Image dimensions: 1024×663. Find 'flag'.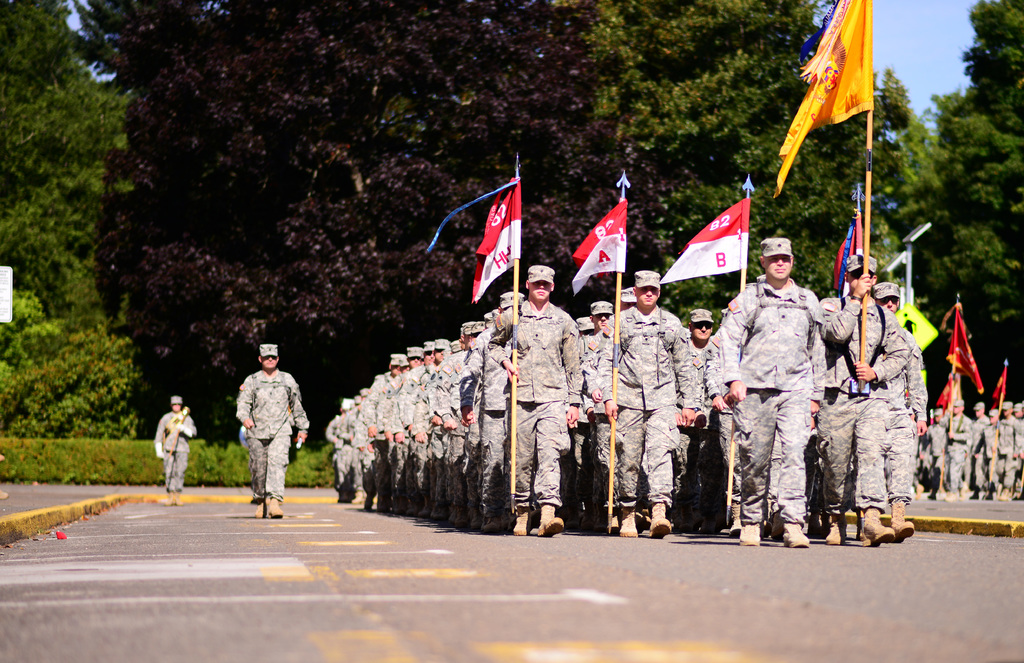
{"x1": 829, "y1": 224, "x2": 858, "y2": 301}.
